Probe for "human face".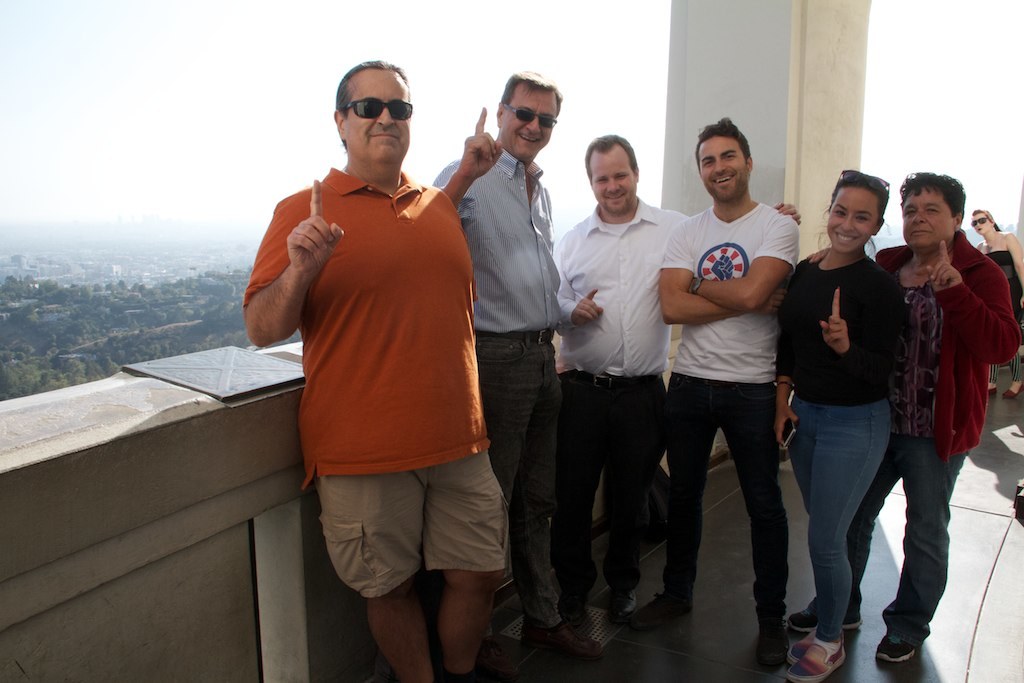
Probe result: bbox=(587, 155, 637, 217).
